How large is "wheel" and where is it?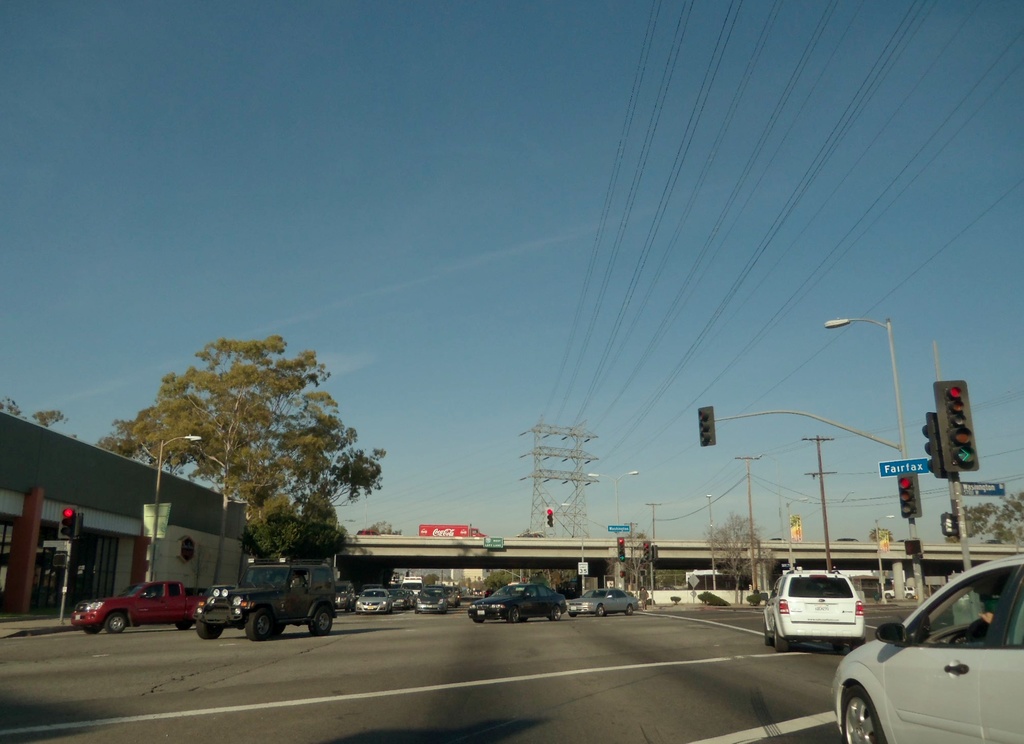
Bounding box: (x1=88, y1=624, x2=106, y2=636).
